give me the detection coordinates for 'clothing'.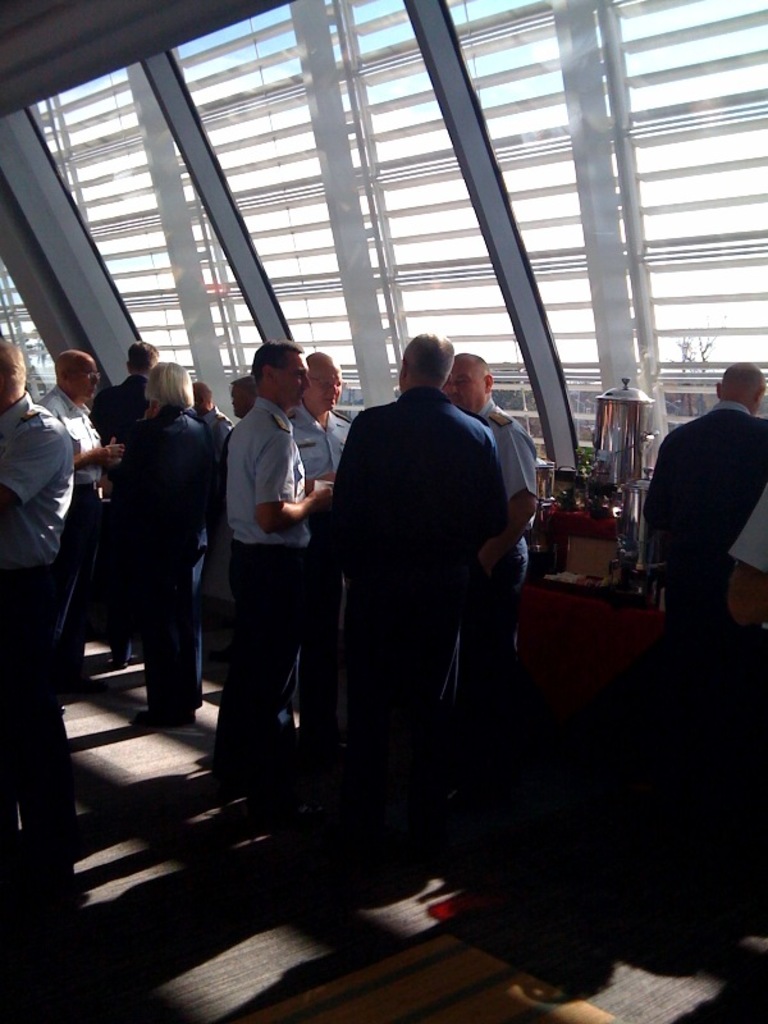
<bbox>92, 374, 148, 483</bbox>.
